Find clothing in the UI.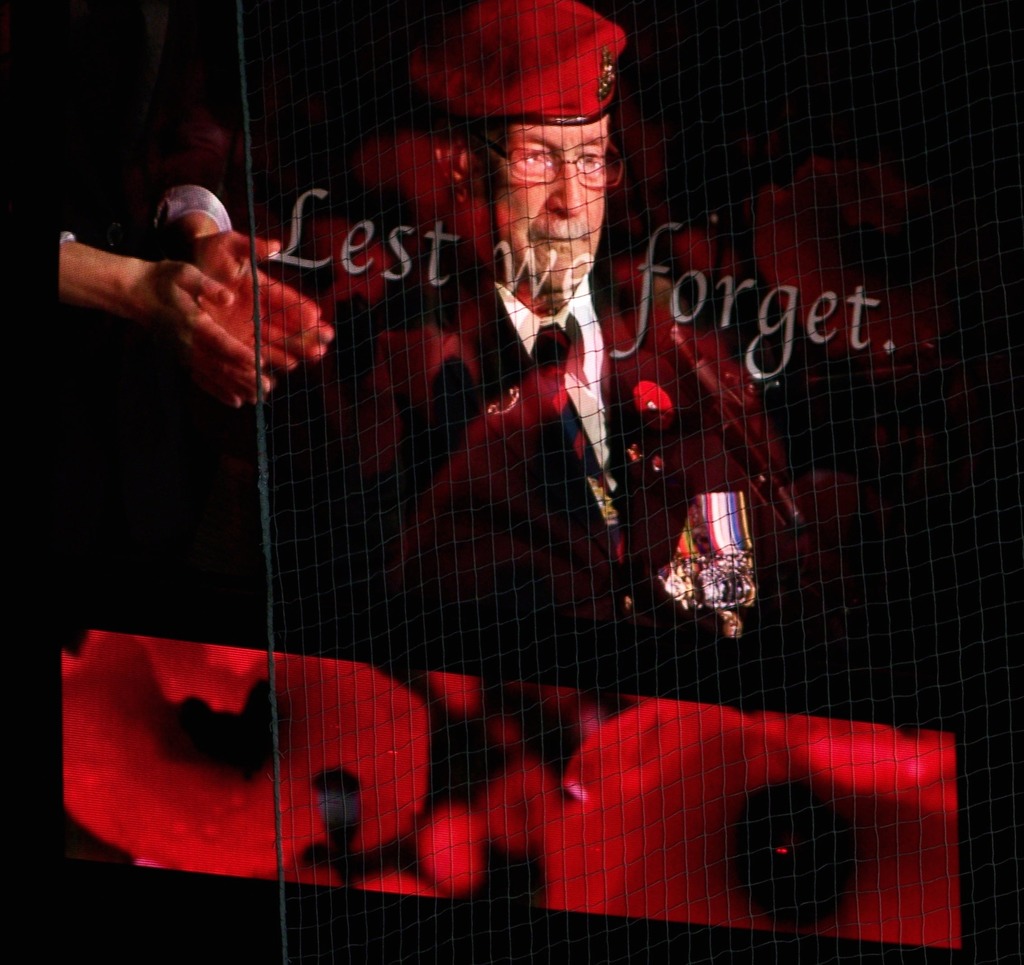
UI element at (278,258,797,661).
